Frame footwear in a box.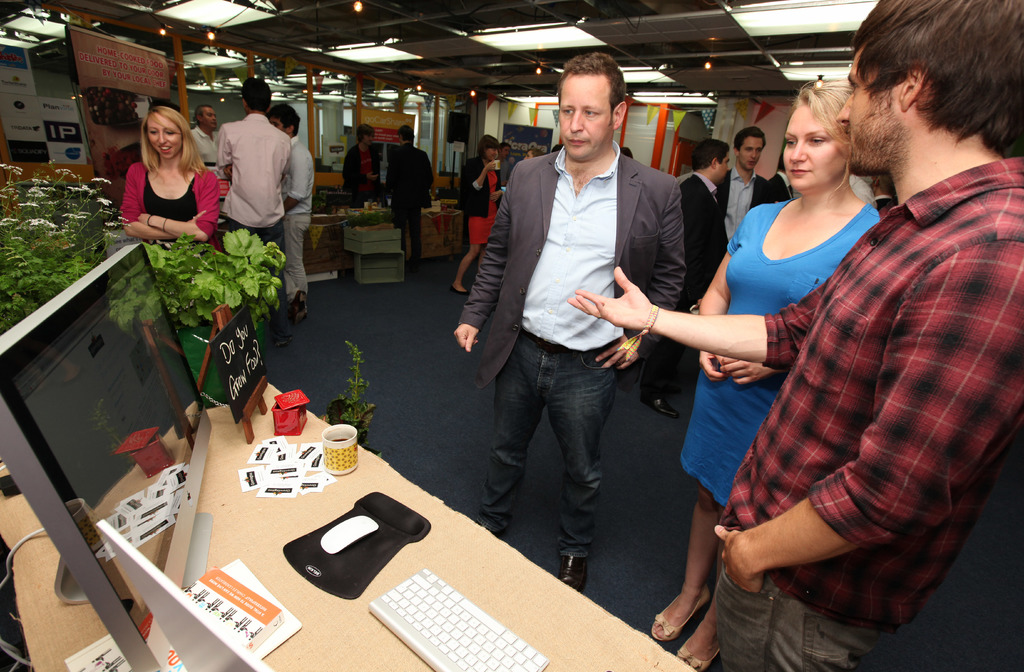
{"left": 289, "top": 289, "right": 307, "bottom": 320}.
